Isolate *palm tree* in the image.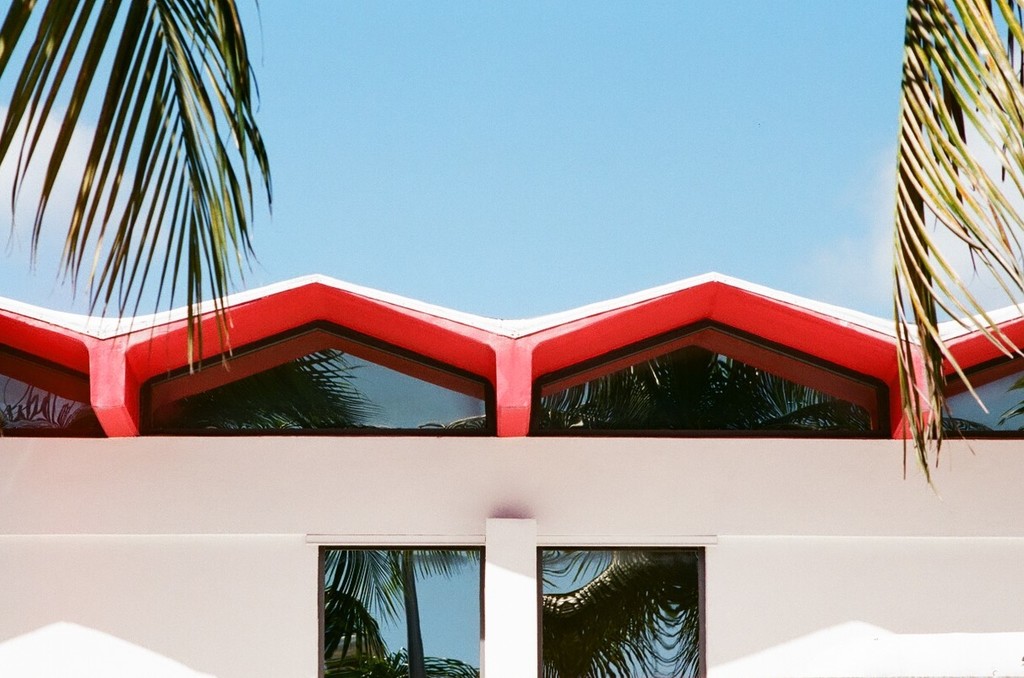
Isolated region: select_region(322, 543, 477, 677).
